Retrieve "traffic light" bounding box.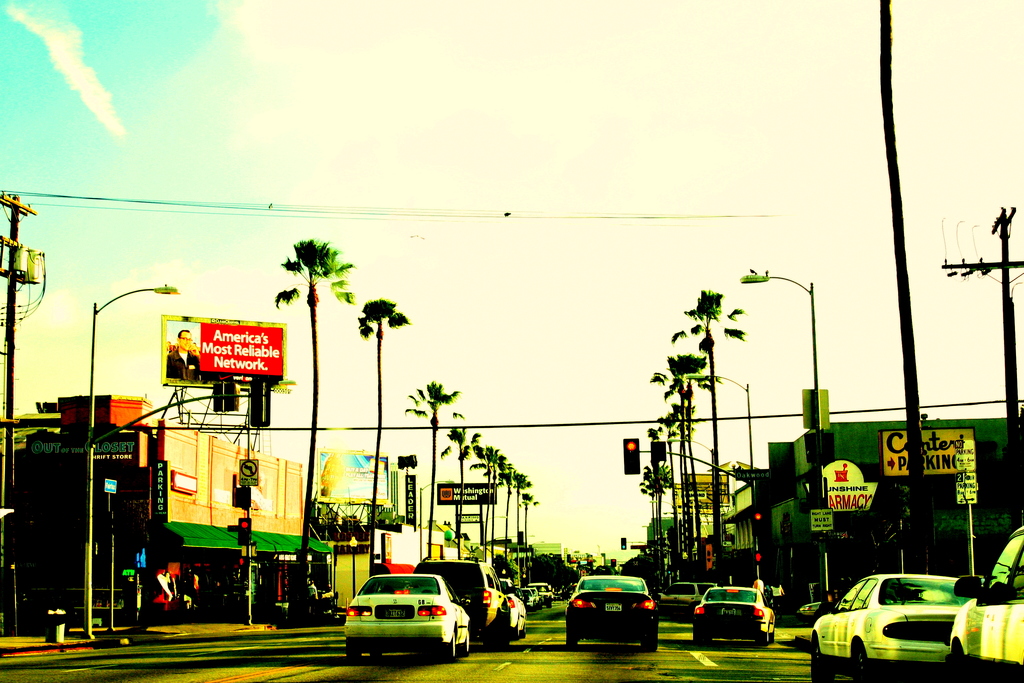
Bounding box: <region>236, 517, 252, 546</region>.
